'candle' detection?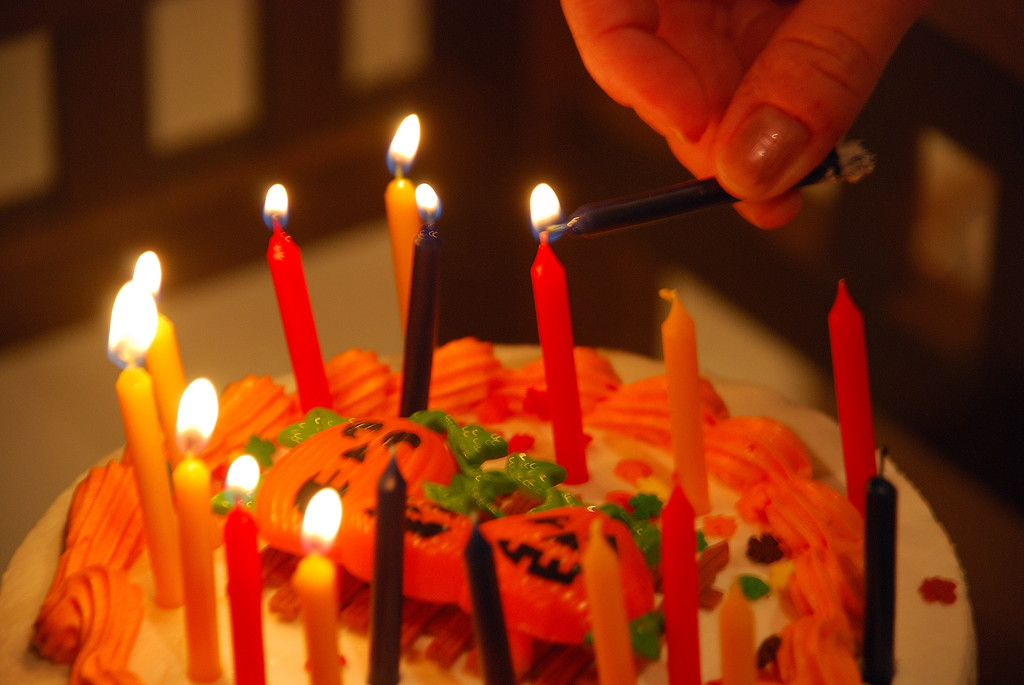
pyautogui.locateOnScreen(106, 283, 181, 606)
